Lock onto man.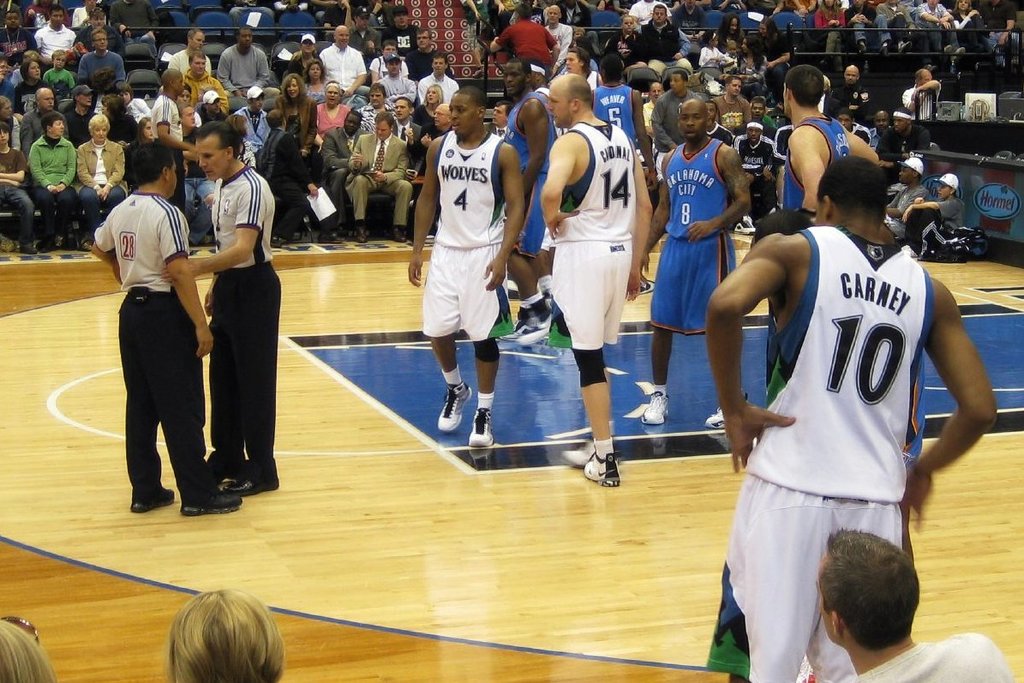
Locked: 410, 85, 528, 447.
